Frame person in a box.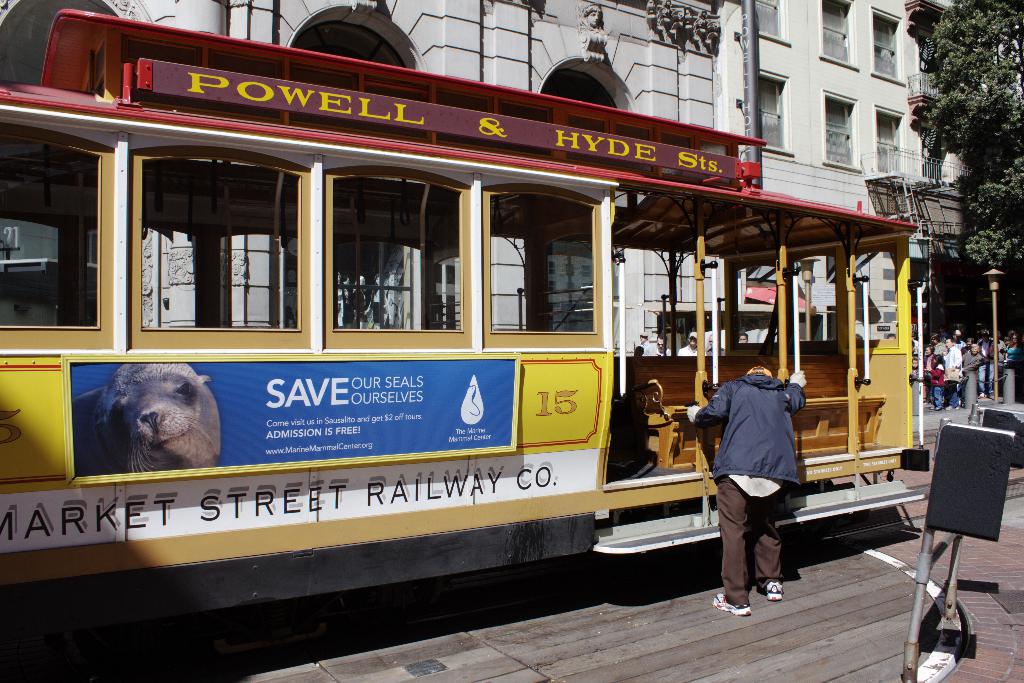
<bbox>909, 346, 950, 404</bbox>.
